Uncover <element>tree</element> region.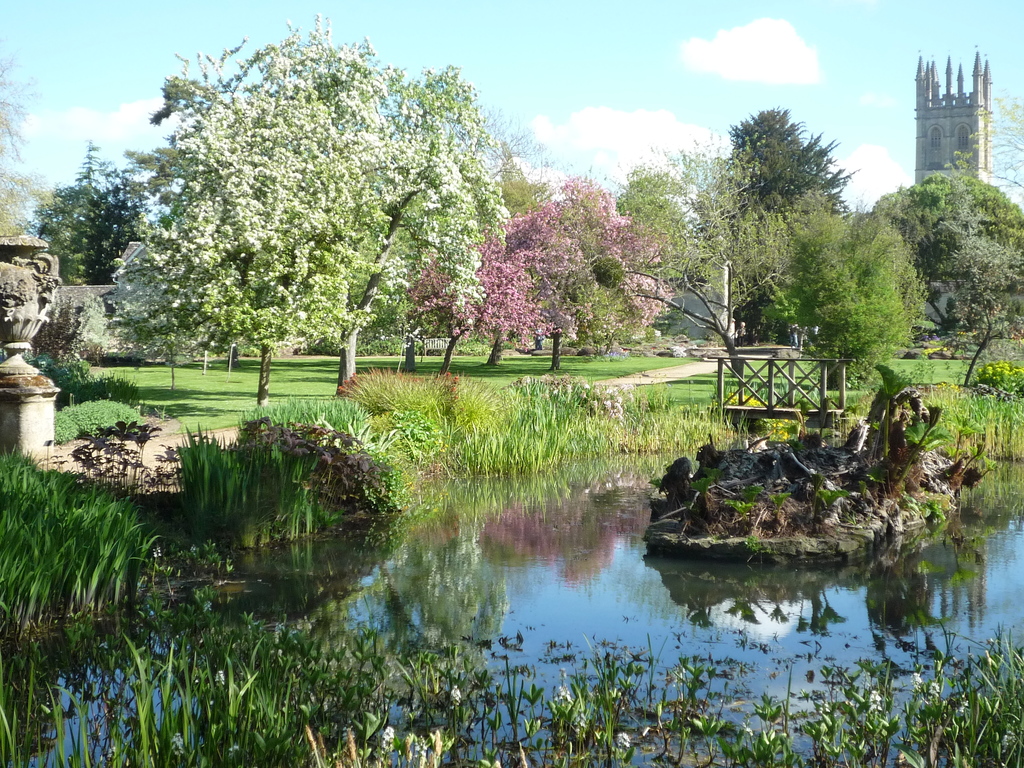
Uncovered: left=33, top=139, right=161, bottom=301.
